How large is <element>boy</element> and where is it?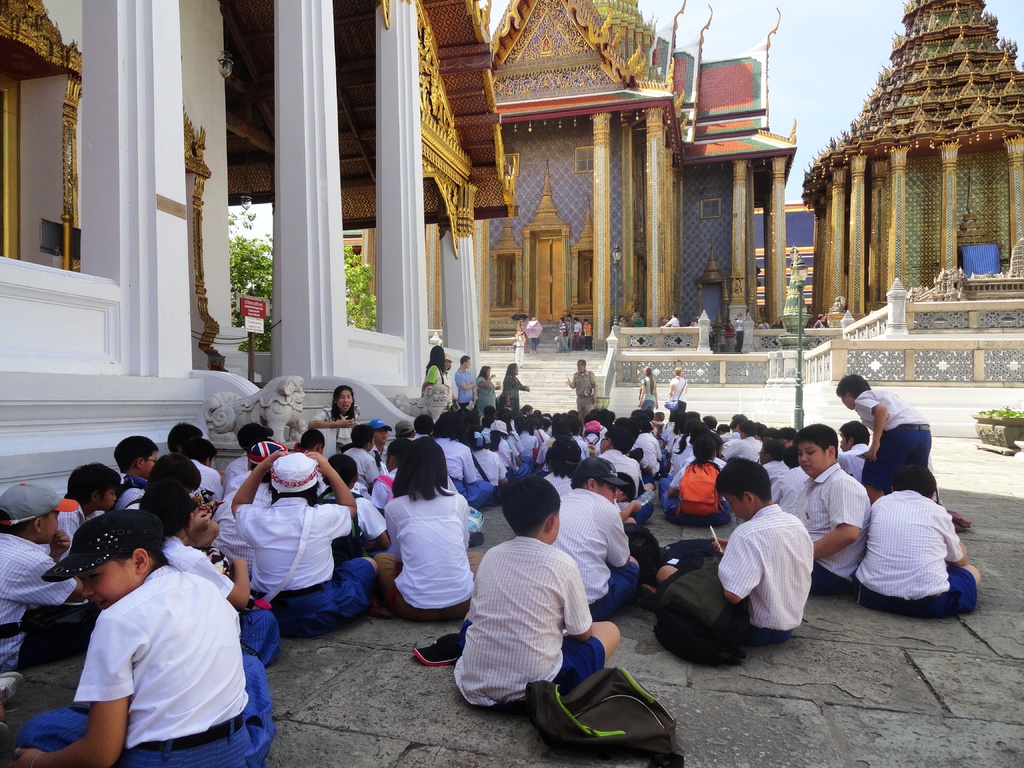
Bounding box: 788/420/870/596.
